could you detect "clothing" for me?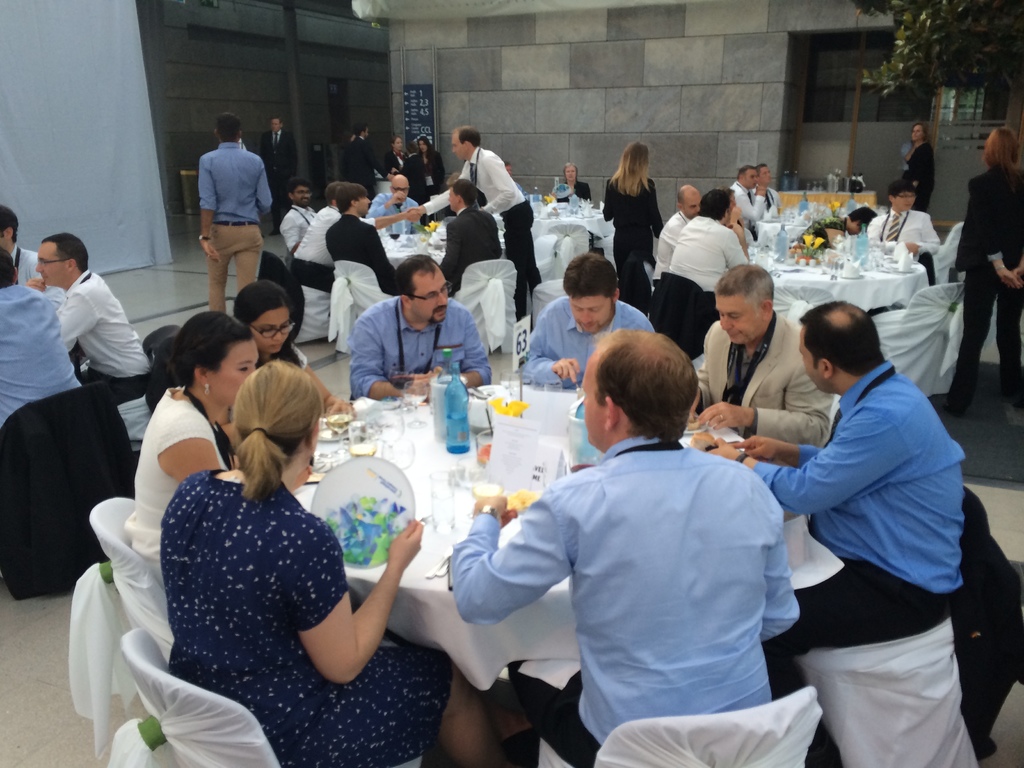
Detection result: pyautogui.locateOnScreen(446, 195, 516, 284).
